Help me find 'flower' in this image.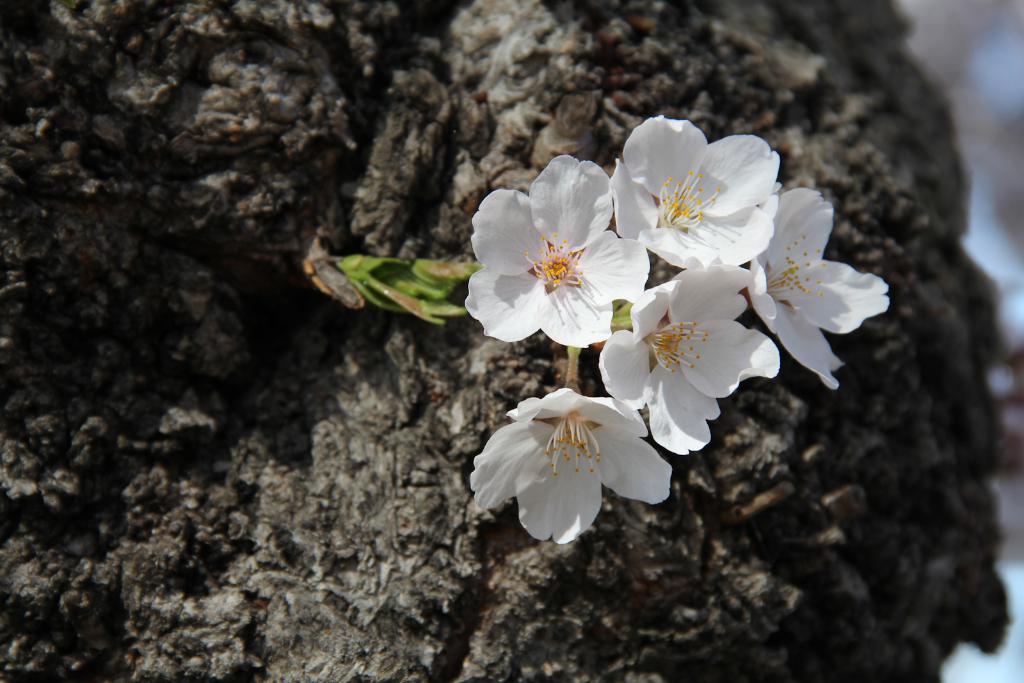
Found it: l=593, t=257, r=787, b=460.
